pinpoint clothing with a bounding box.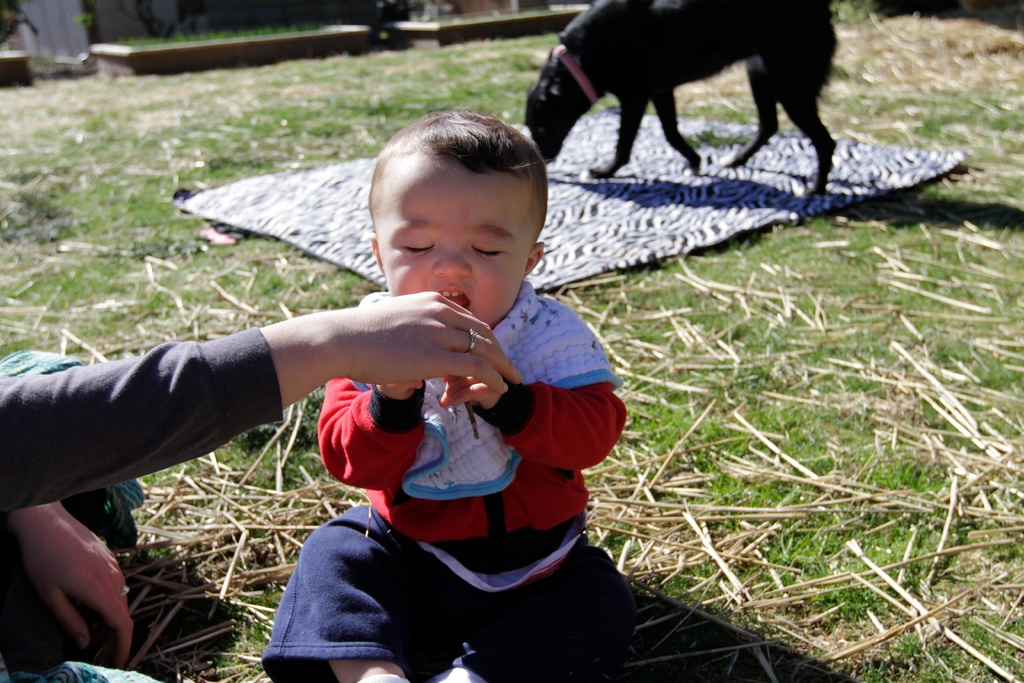
box=[0, 325, 288, 678].
